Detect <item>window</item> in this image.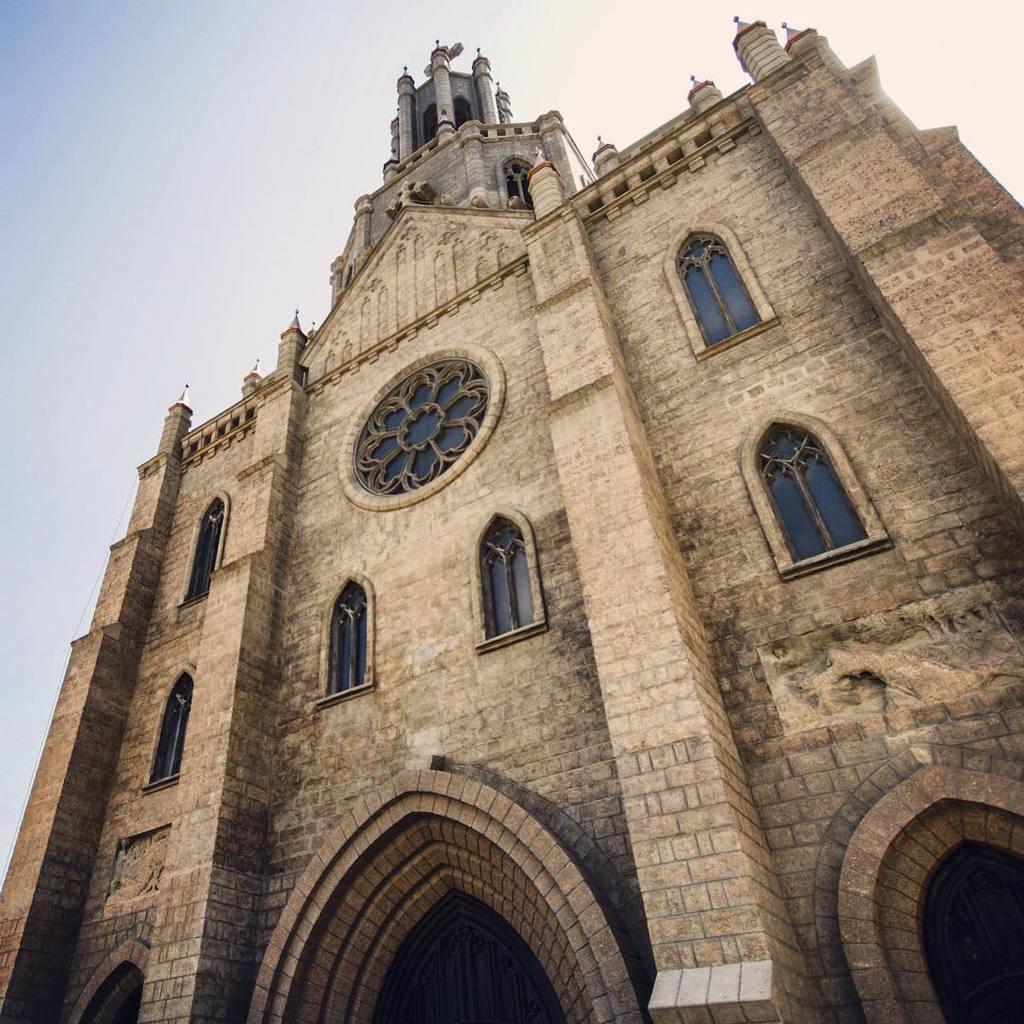
Detection: crop(758, 426, 869, 567).
